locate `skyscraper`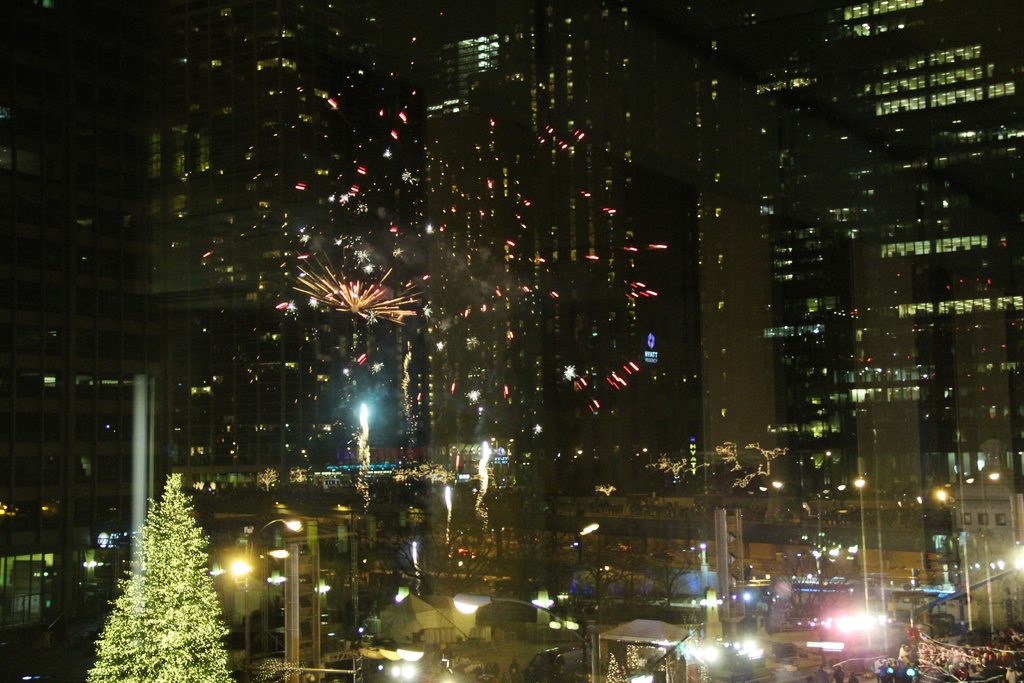
<region>416, 0, 1023, 541</region>
